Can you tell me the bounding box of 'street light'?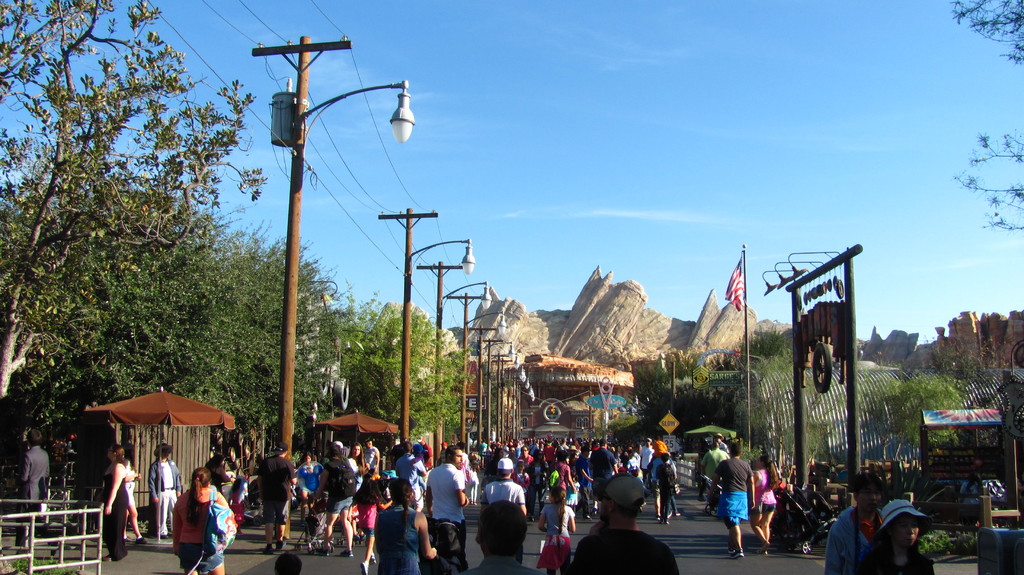
373/198/478/455.
